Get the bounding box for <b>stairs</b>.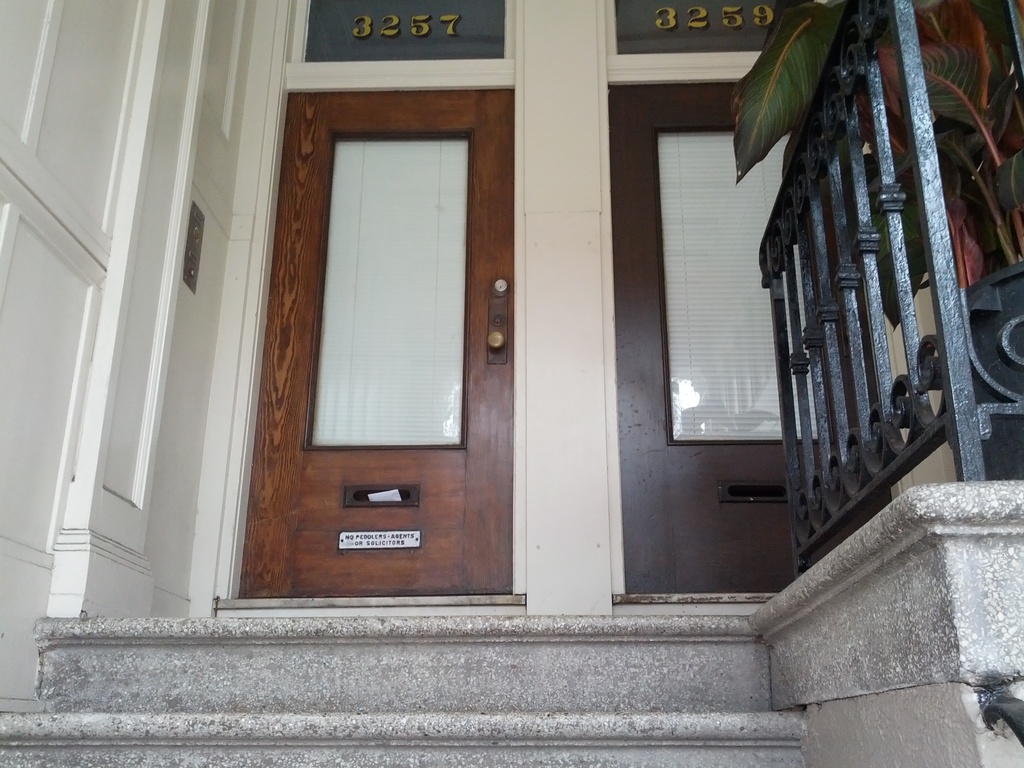
(0, 481, 1023, 767).
